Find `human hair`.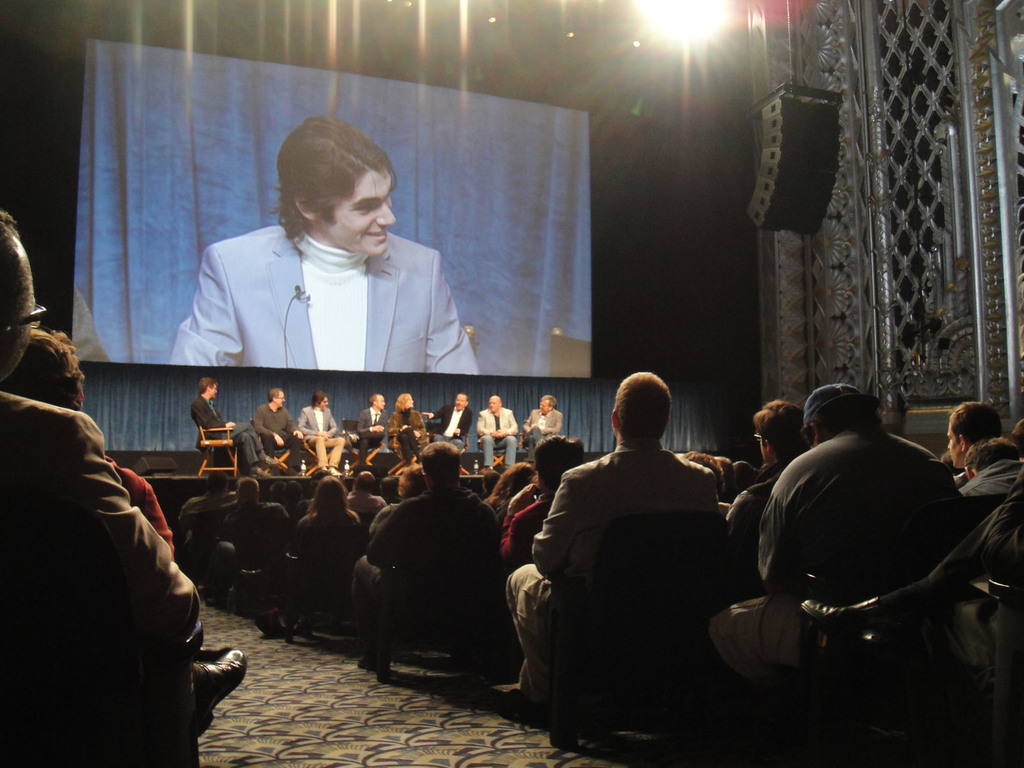
left=304, top=475, right=348, bottom=525.
